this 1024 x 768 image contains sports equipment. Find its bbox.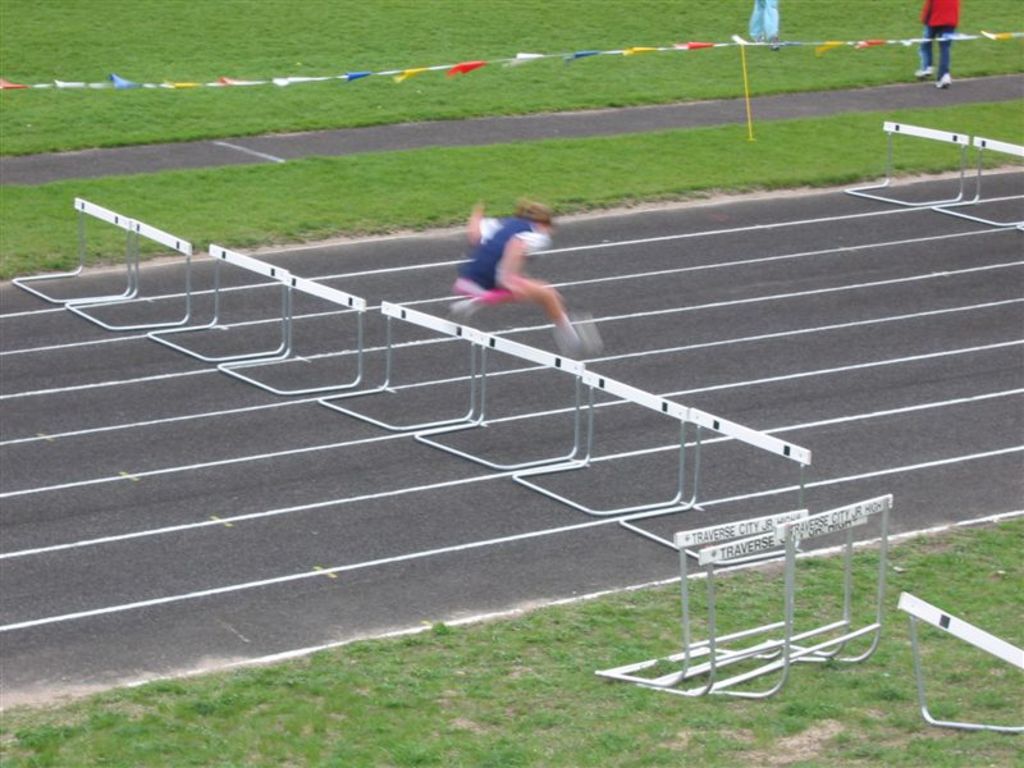
[left=9, top=198, right=128, bottom=306].
